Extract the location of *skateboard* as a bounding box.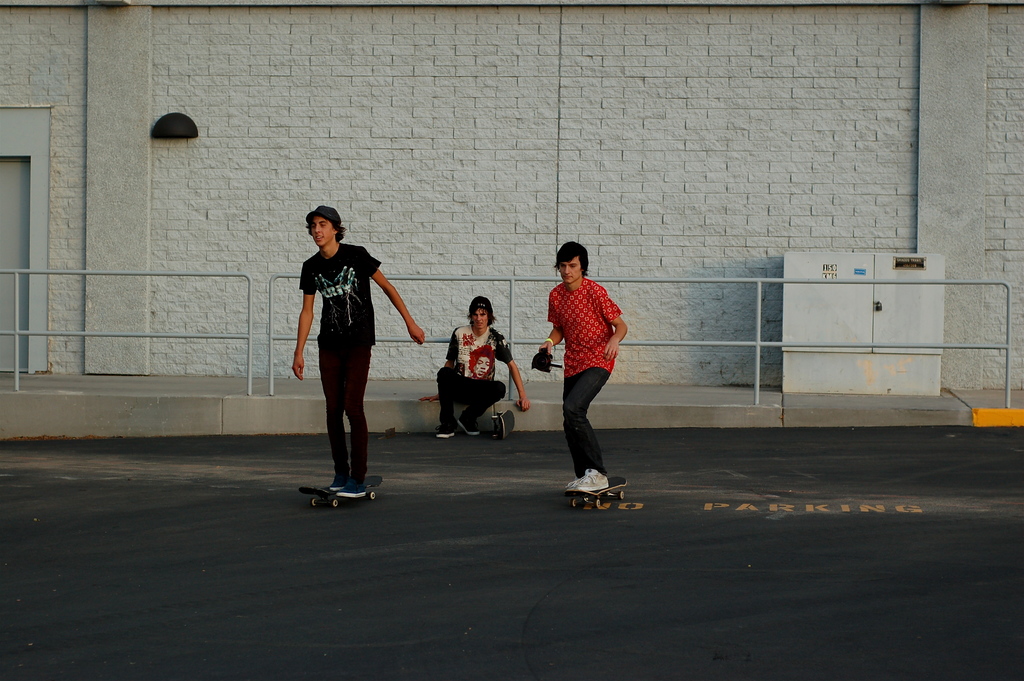
bbox(493, 406, 516, 441).
